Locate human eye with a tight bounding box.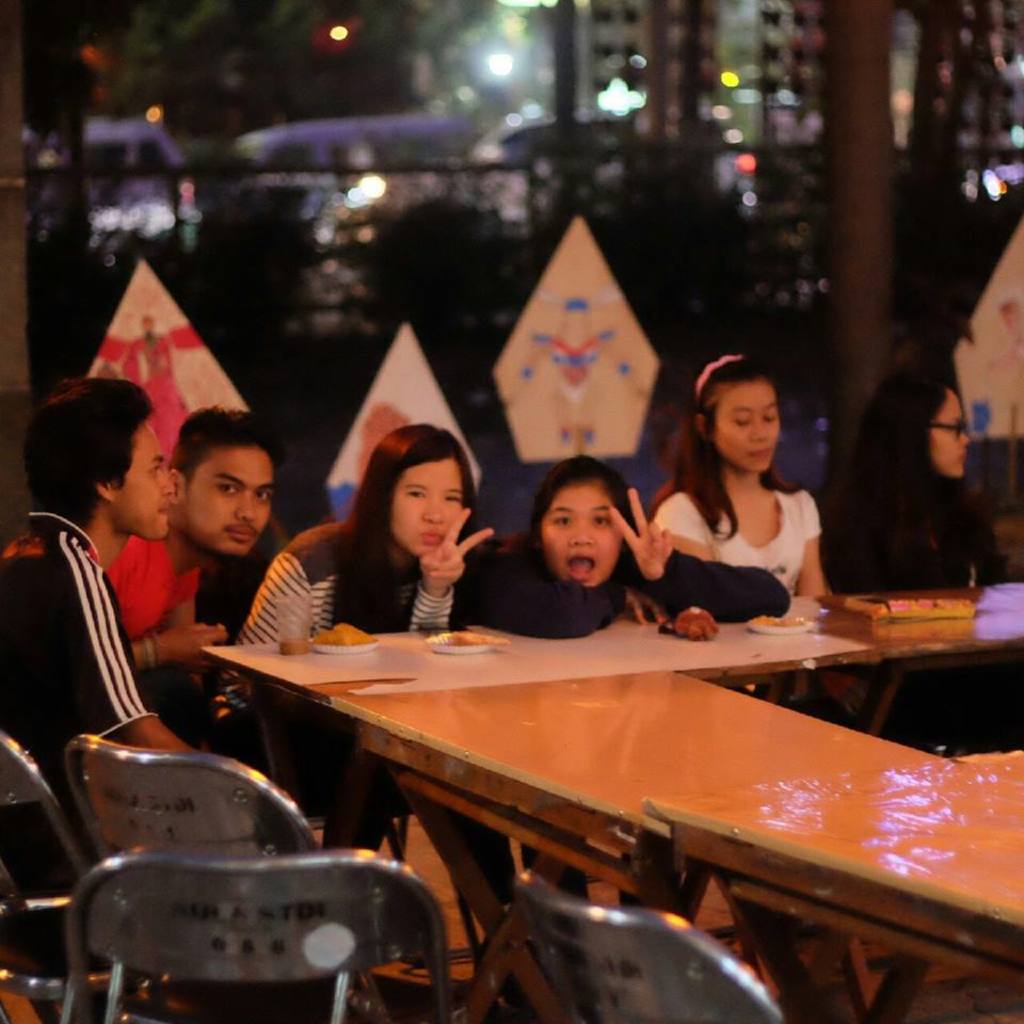
x1=219, y1=484, x2=233, y2=498.
